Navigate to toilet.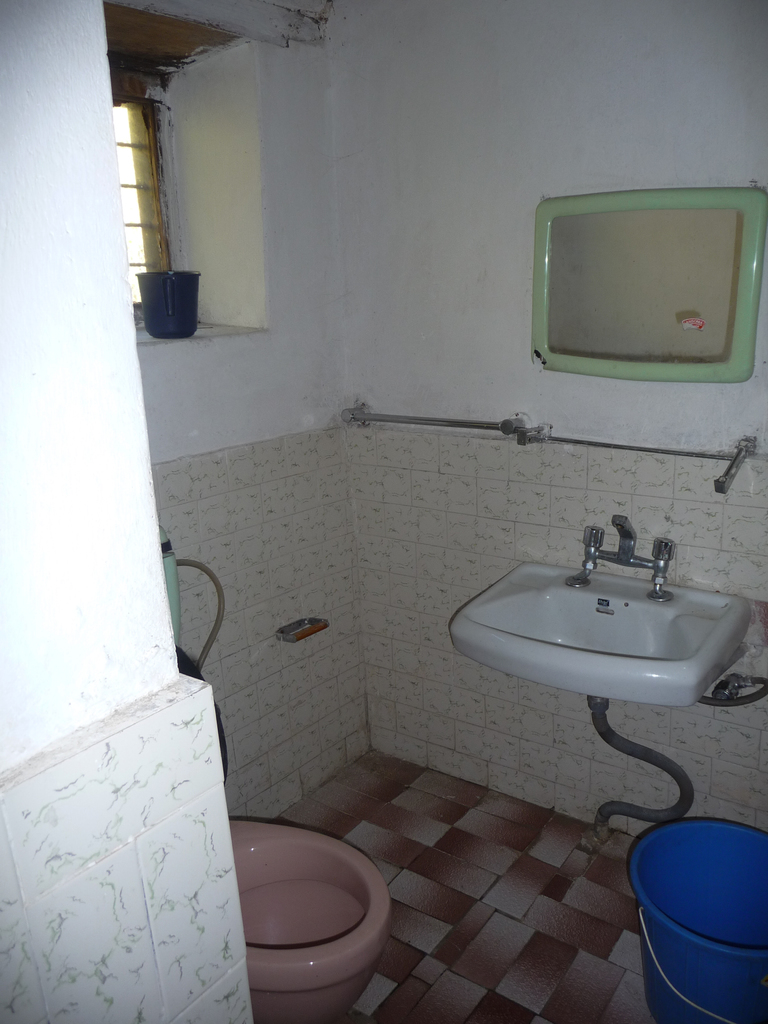
Navigation target: <box>211,794,409,1019</box>.
